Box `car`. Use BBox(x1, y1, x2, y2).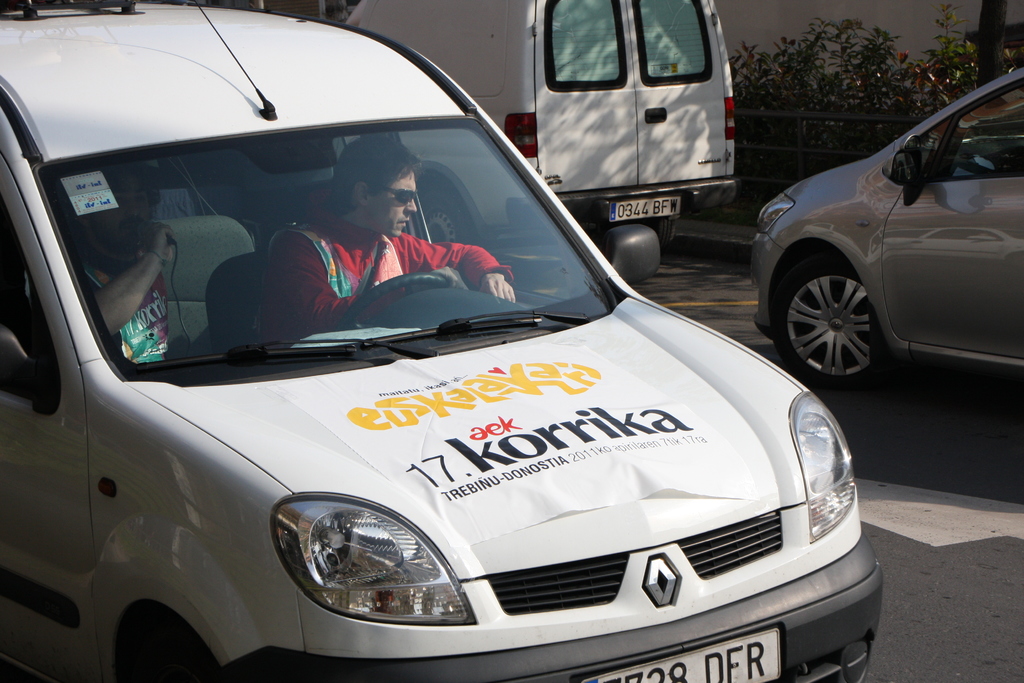
BBox(752, 67, 1023, 391).
